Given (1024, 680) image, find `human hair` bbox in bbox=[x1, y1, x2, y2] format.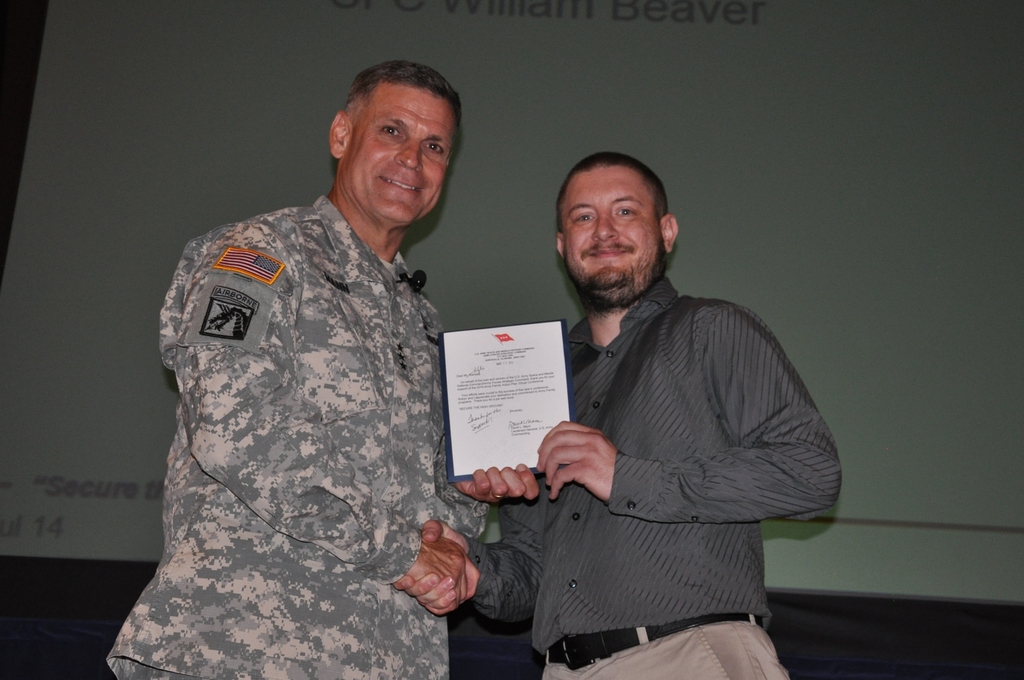
bbox=[554, 149, 671, 225].
